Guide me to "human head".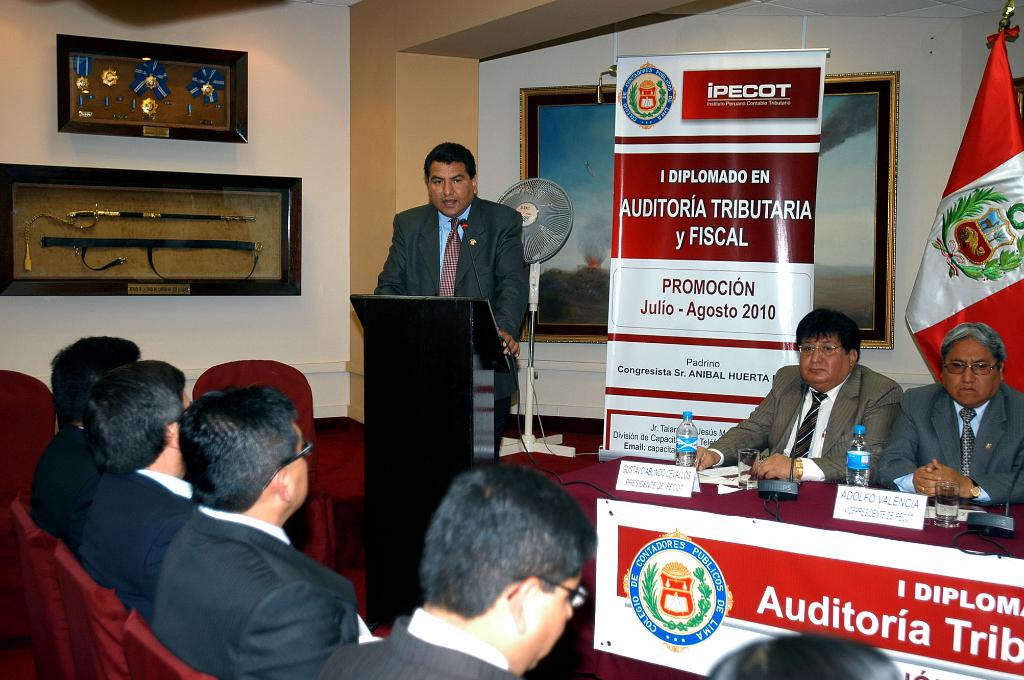
Guidance: locate(700, 635, 902, 679).
